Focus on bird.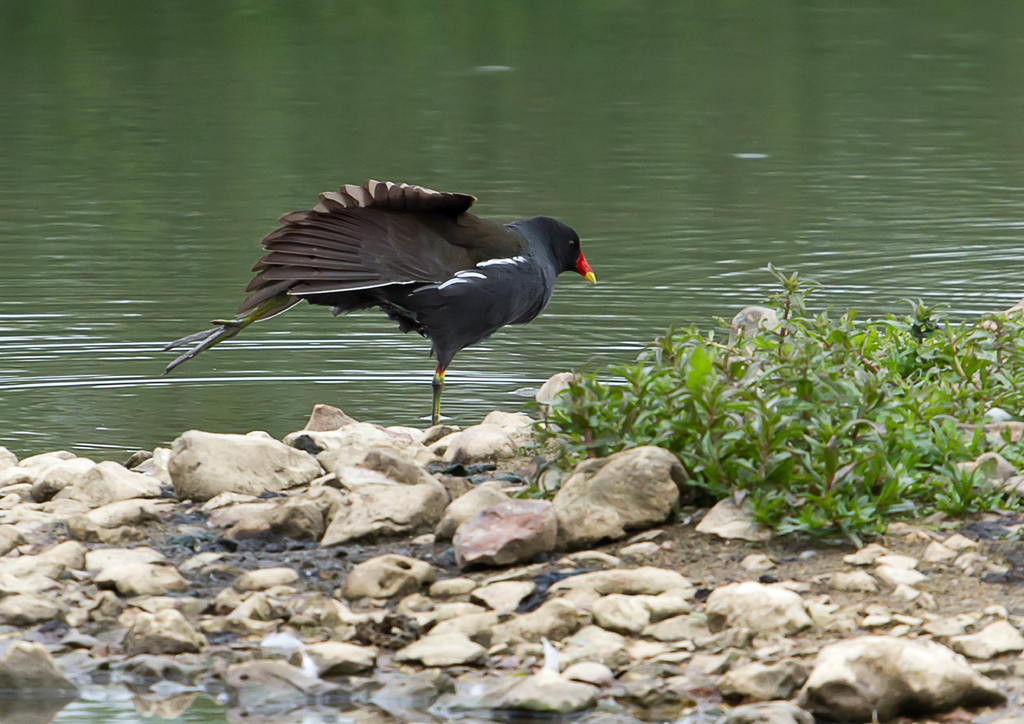
Focused at select_region(176, 186, 580, 417).
